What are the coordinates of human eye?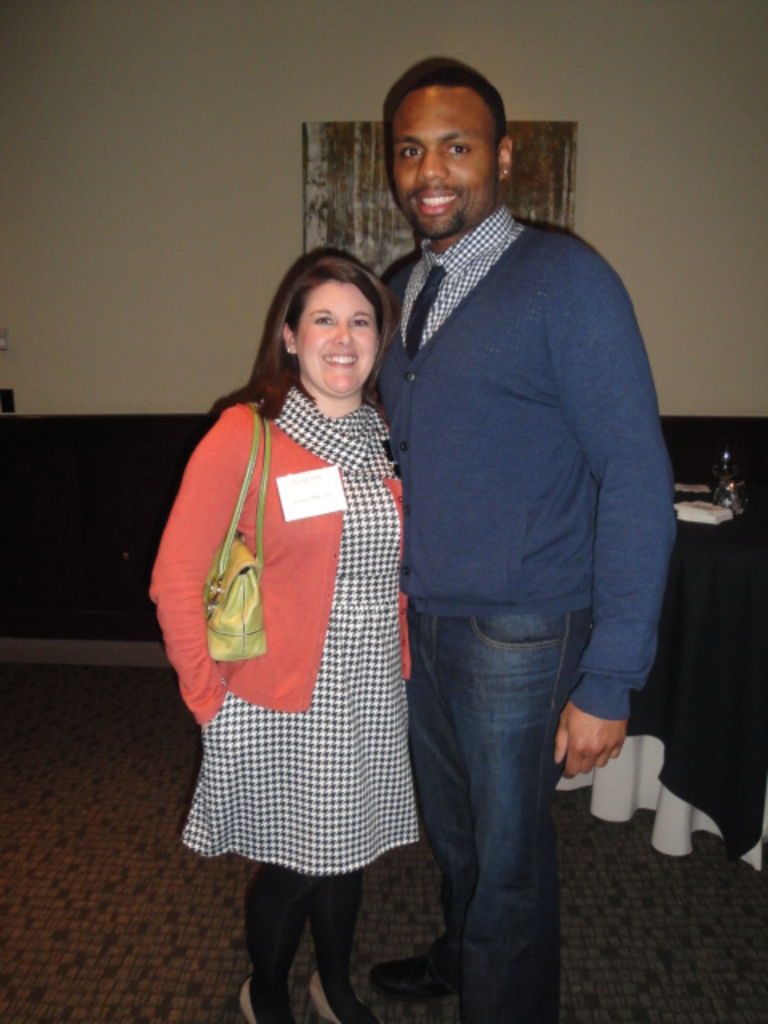
347,317,365,325.
